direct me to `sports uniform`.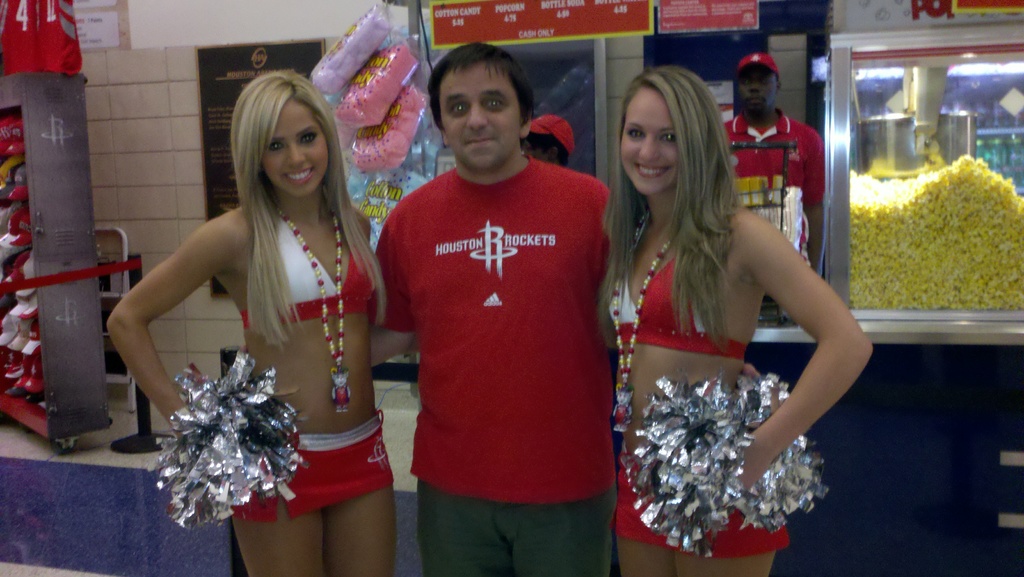
Direction: pyautogui.locateOnScreen(0, 252, 17, 279).
